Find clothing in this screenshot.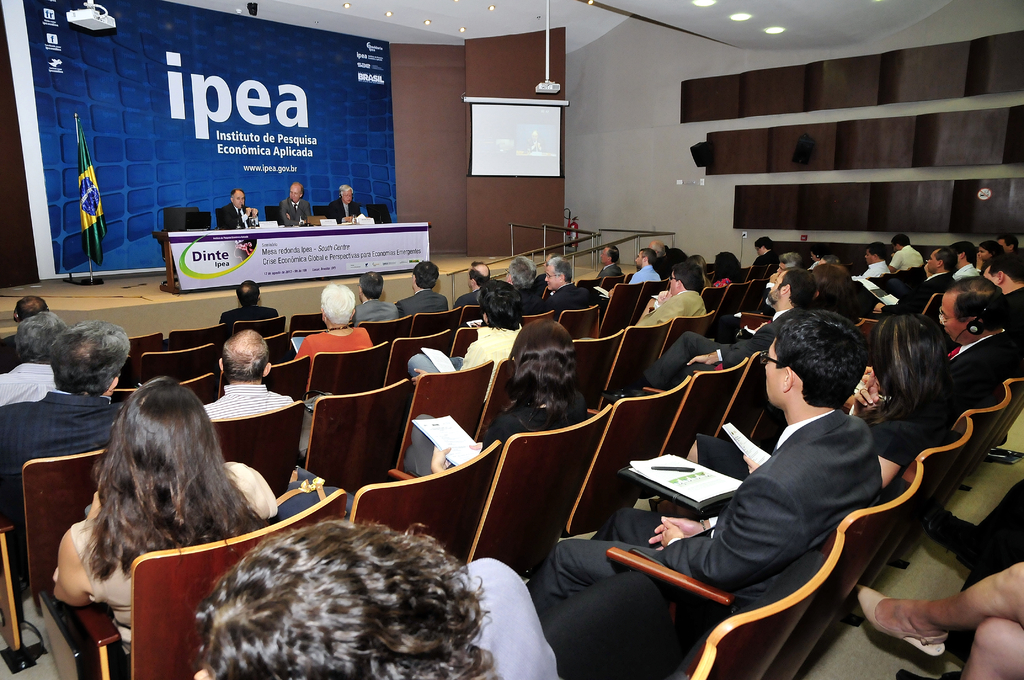
The bounding box for clothing is 281 198 314 227.
